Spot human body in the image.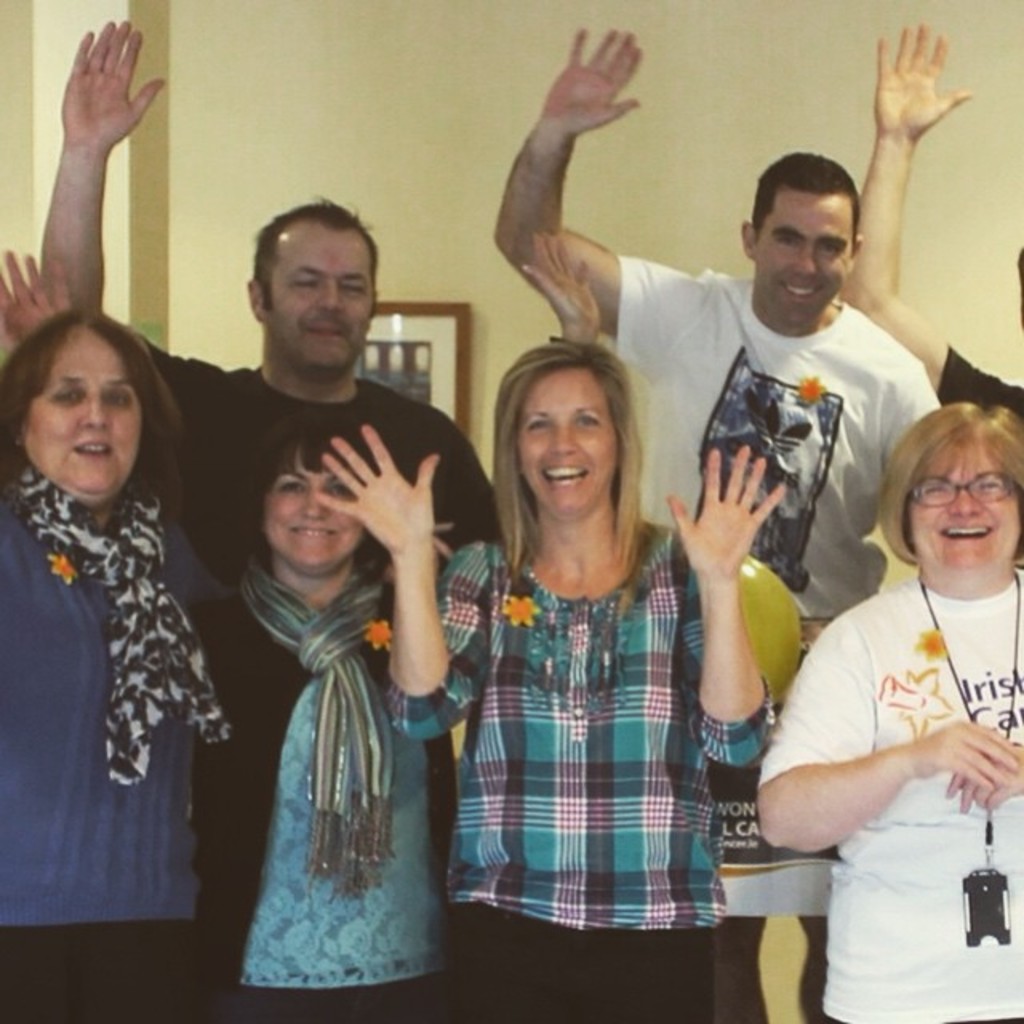
human body found at x1=754, y1=384, x2=1018, y2=1003.
